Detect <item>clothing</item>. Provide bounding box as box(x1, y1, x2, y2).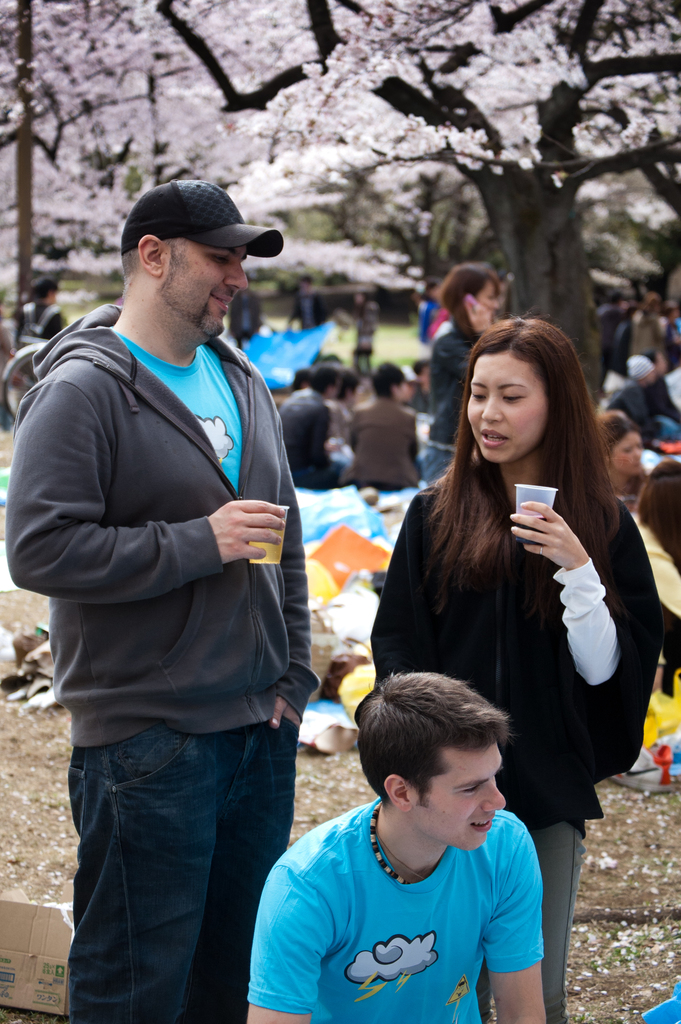
box(637, 980, 680, 1023).
